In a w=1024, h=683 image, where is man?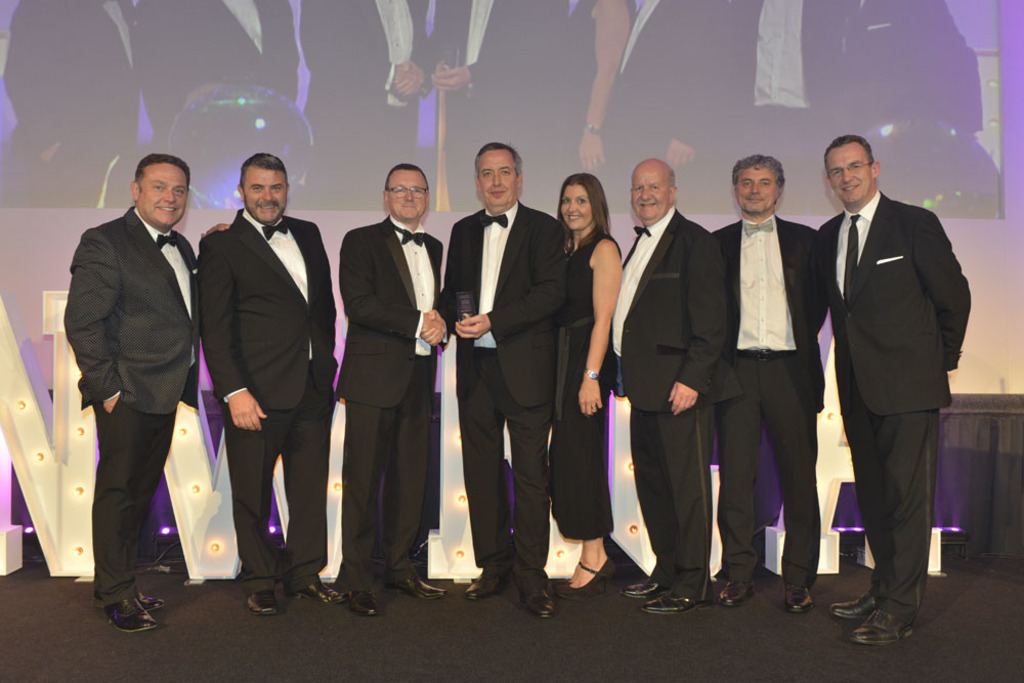
(x1=711, y1=157, x2=823, y2=610).
